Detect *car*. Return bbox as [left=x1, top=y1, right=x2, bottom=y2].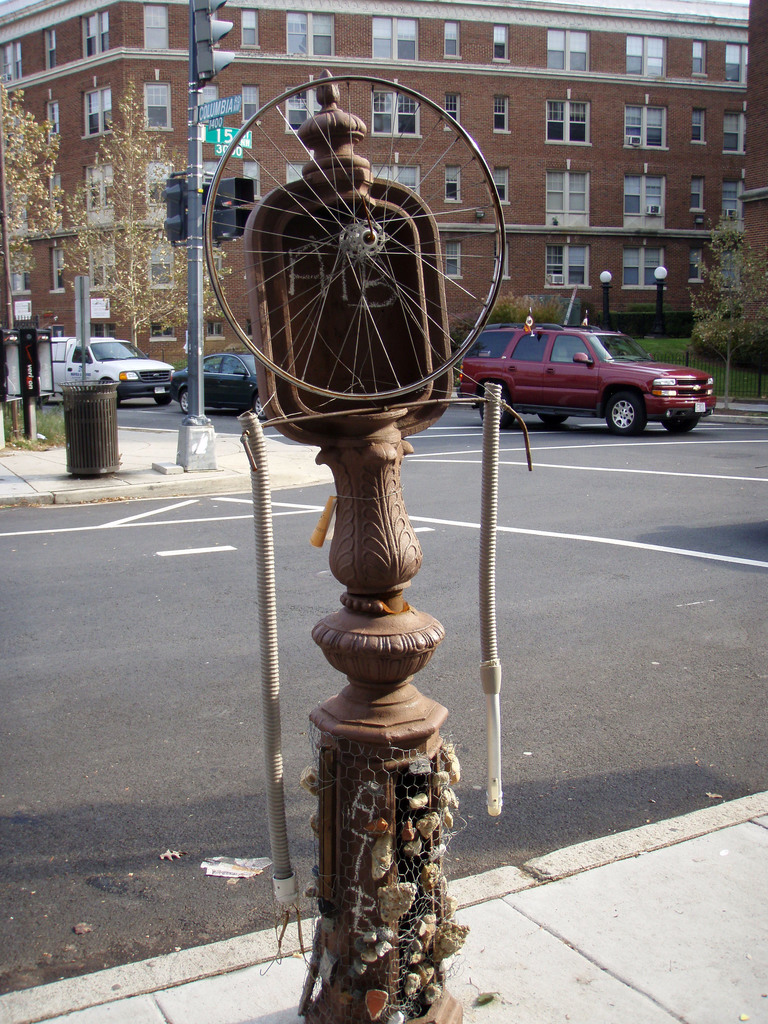
[left=457, top=323, right=719, bottom=435].
